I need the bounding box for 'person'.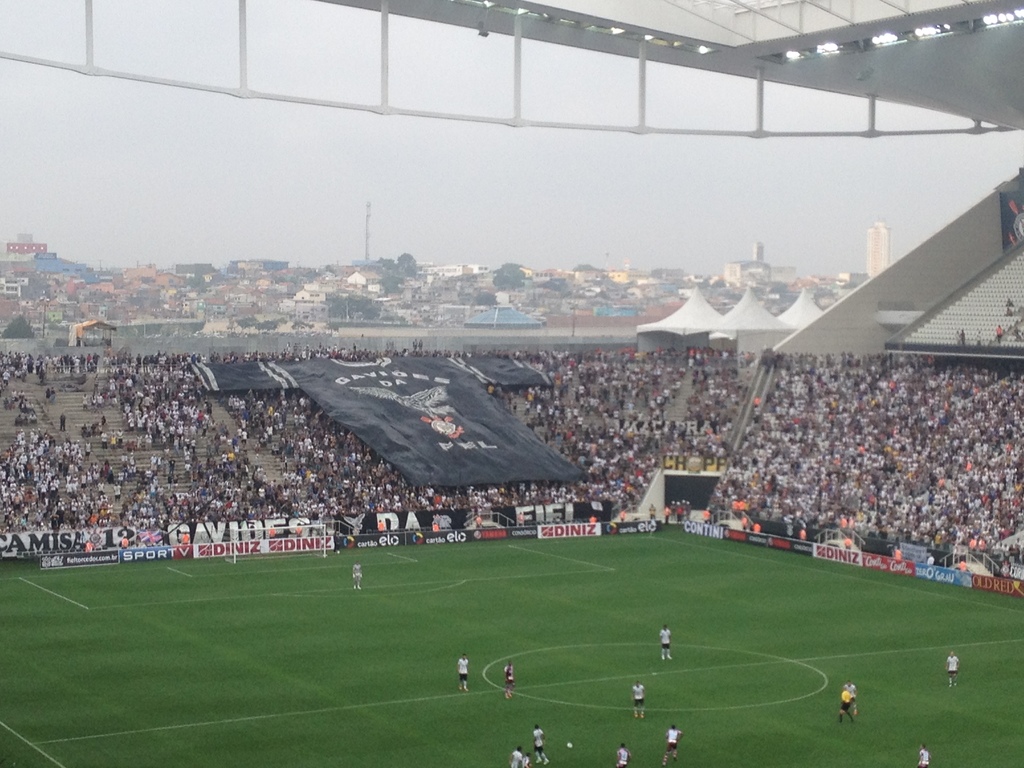
Here it is: x1=943 y1=651 x2=955 y2=688.
